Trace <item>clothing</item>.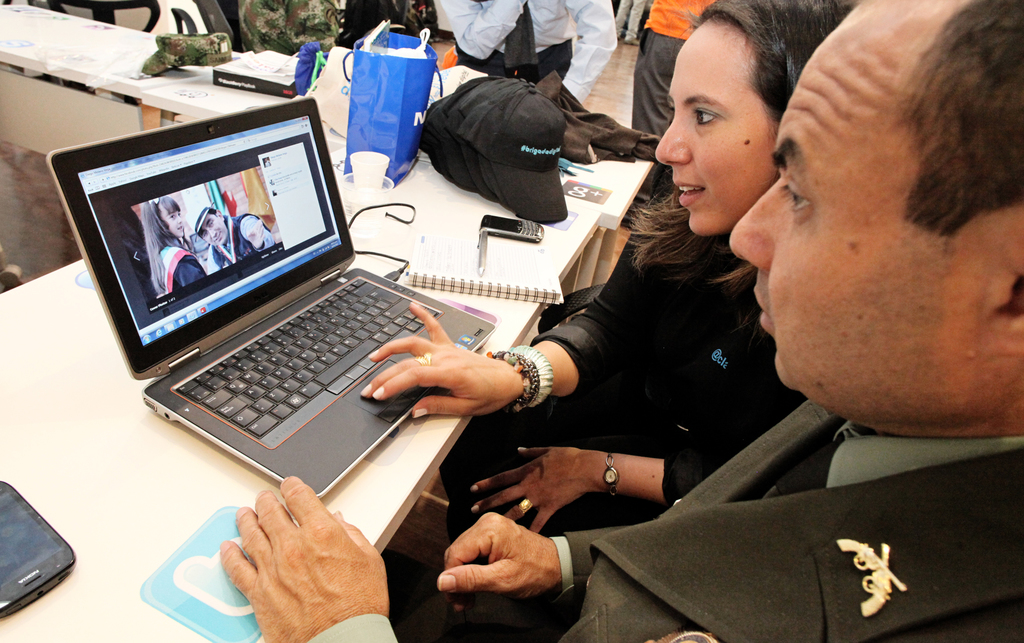
Traced to pyautogui.locateOnScreen(467, 204, 828, 535).
